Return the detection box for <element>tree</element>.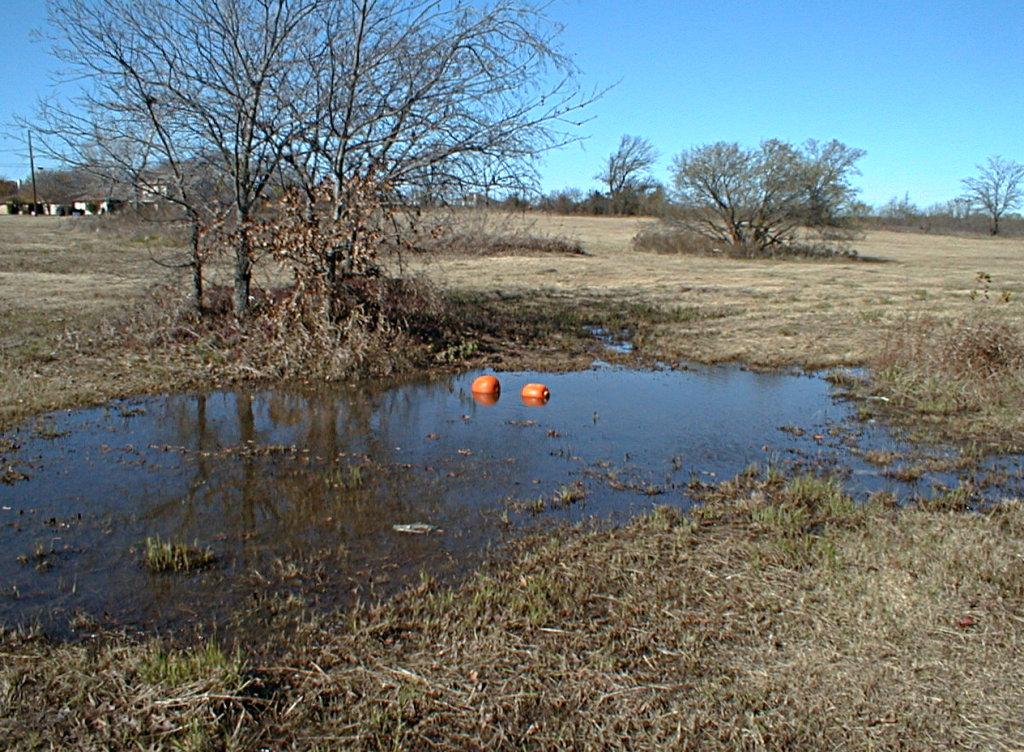
(651,131,870,255).
